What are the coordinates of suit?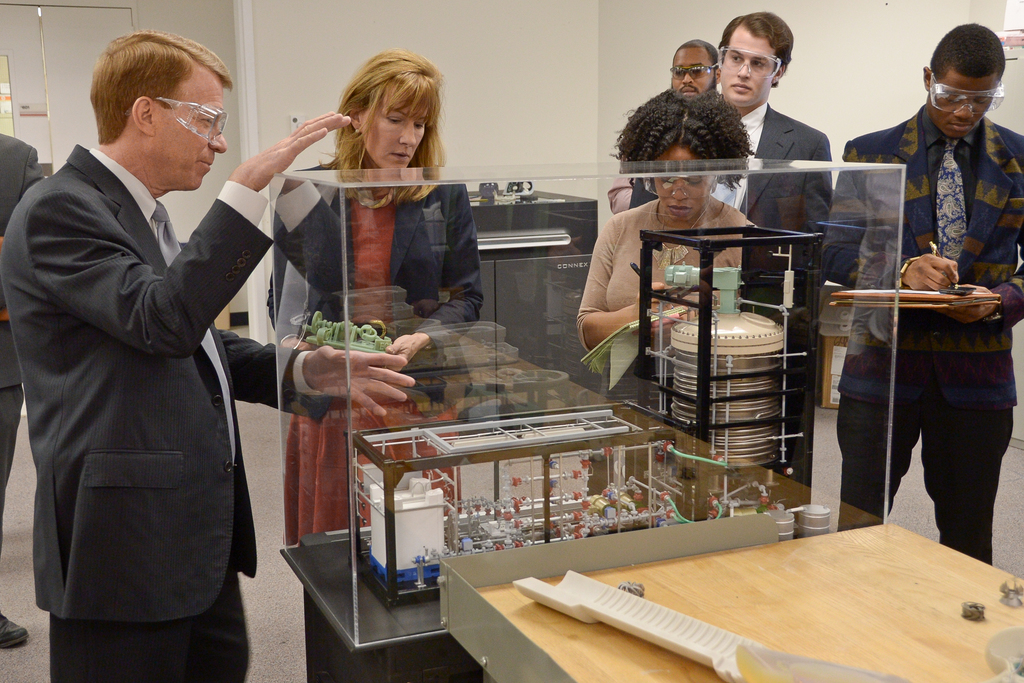
(0,136,49,552).
